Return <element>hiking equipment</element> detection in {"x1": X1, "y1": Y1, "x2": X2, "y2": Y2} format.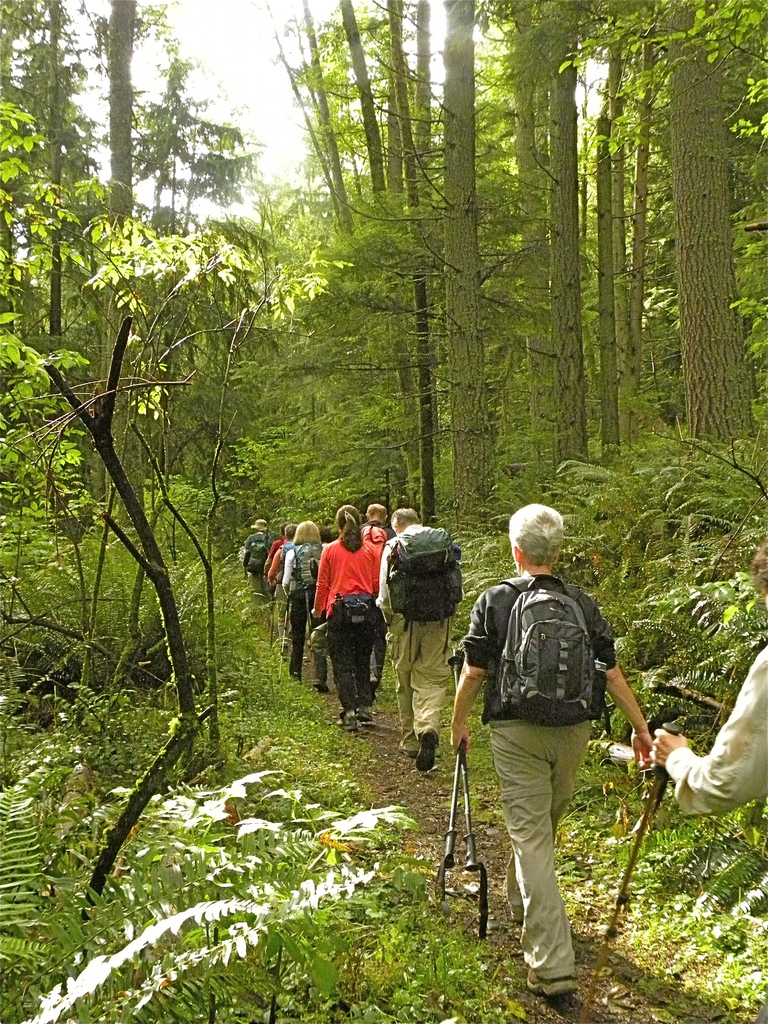
{"x1": 328, "y1": 591, "x2": 384, "y2": 641}.
